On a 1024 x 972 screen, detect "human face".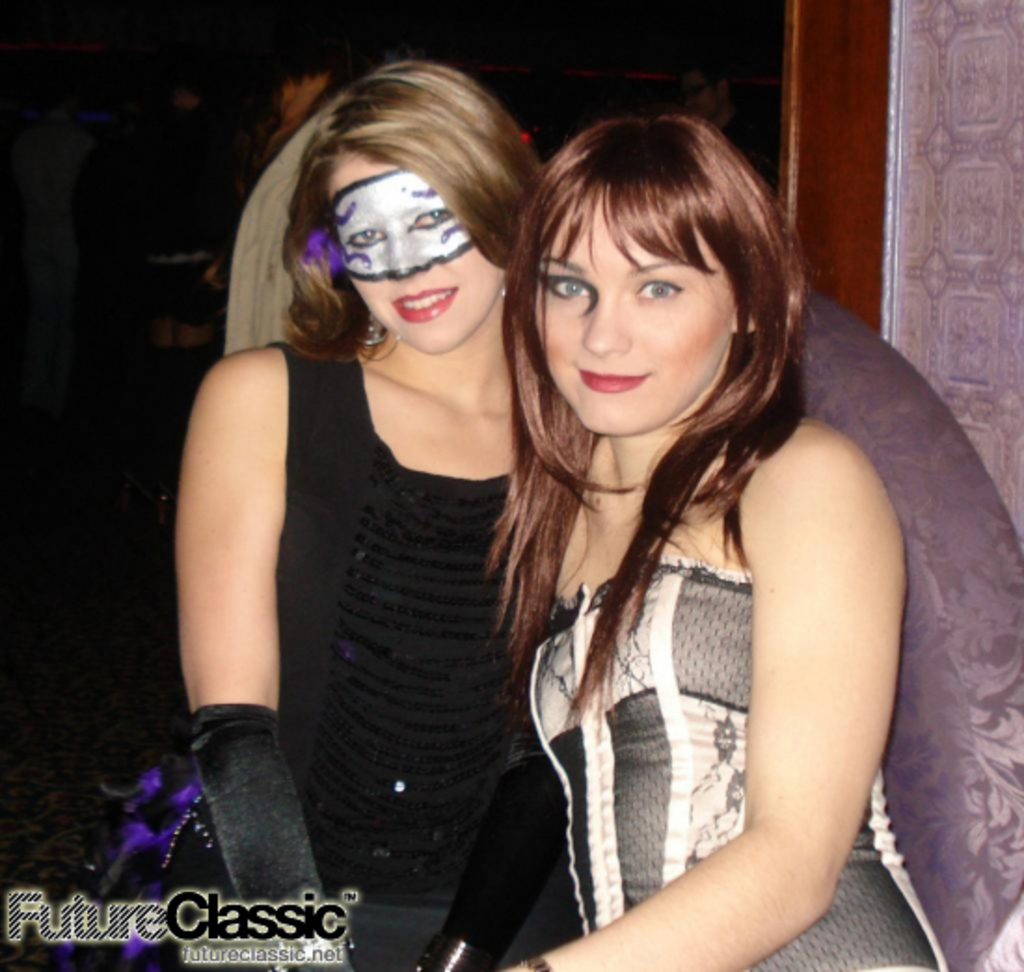
[left=337, top=147, right=501, bottom=369].
